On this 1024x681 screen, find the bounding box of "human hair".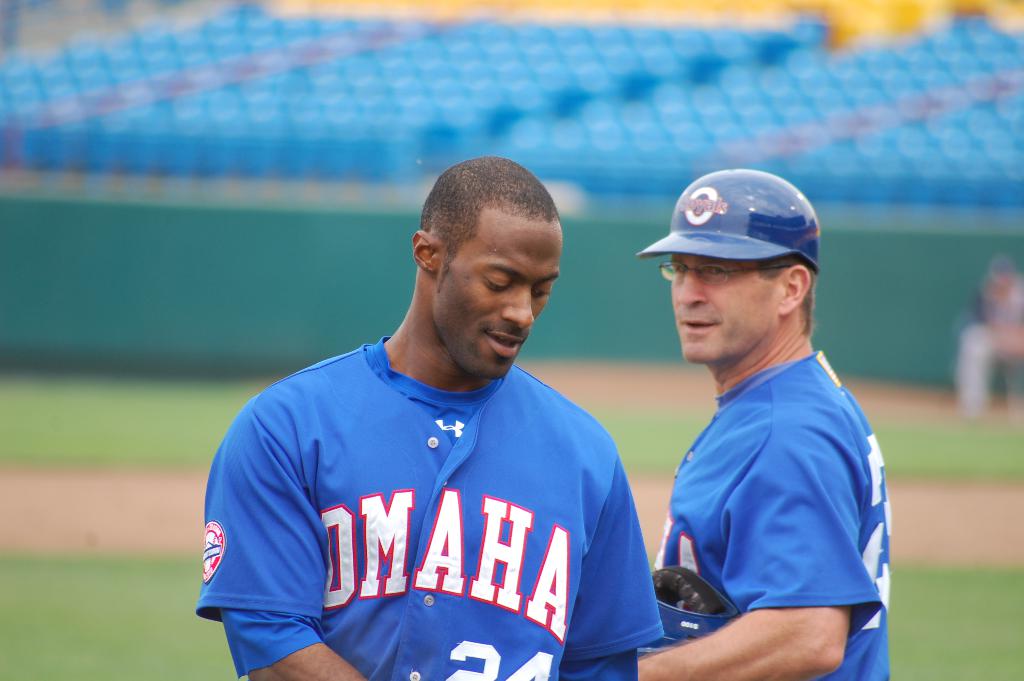
Bounding box: region(418, 160, 570, 304).
